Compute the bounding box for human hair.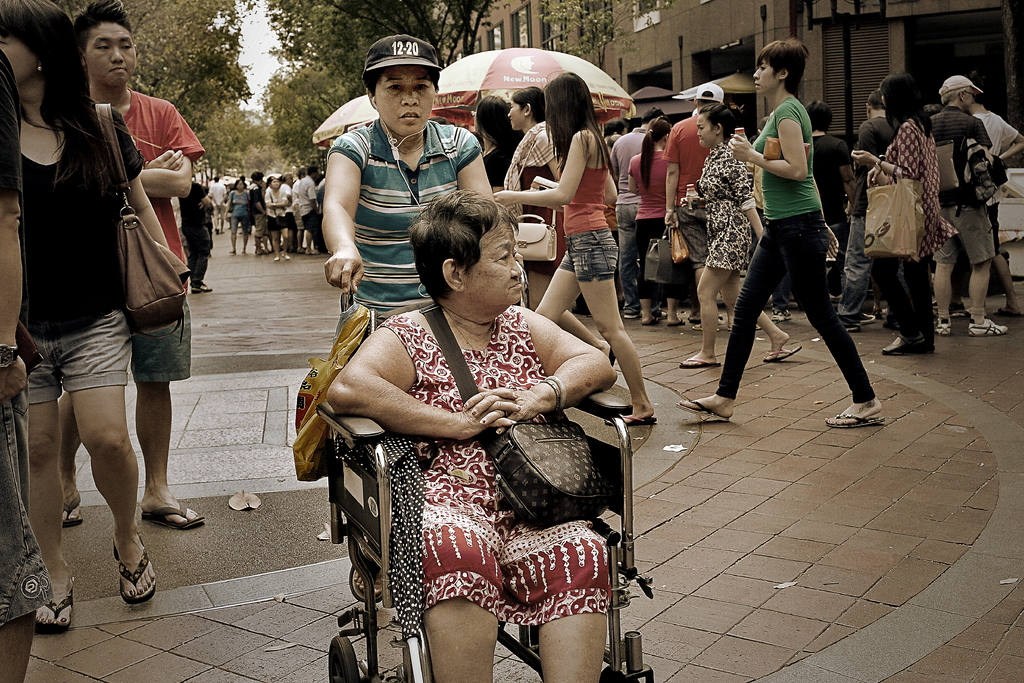
detection(361, 71, 441, 95).
